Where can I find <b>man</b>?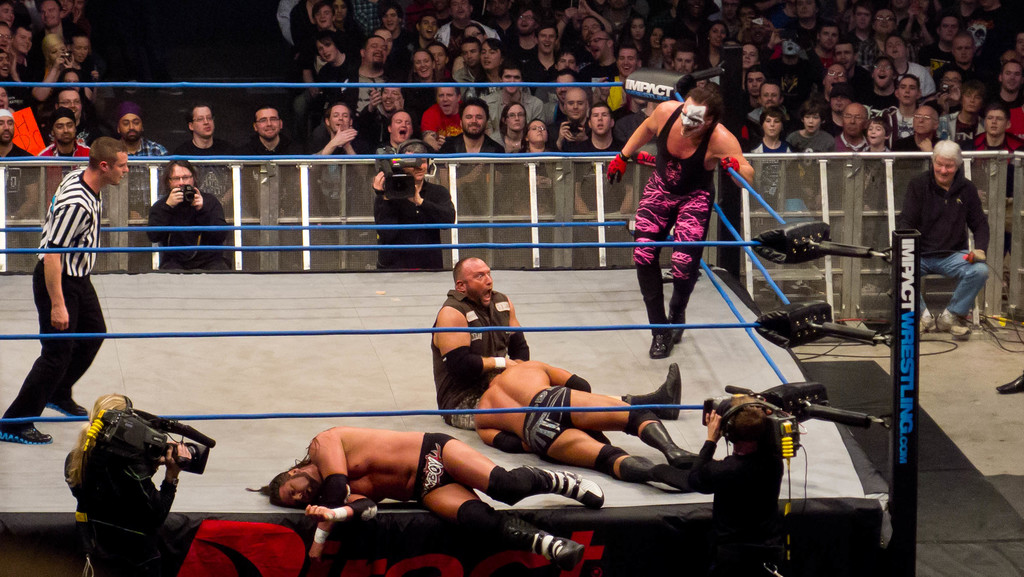
You can find it at box(522, 24, 561, 93).
